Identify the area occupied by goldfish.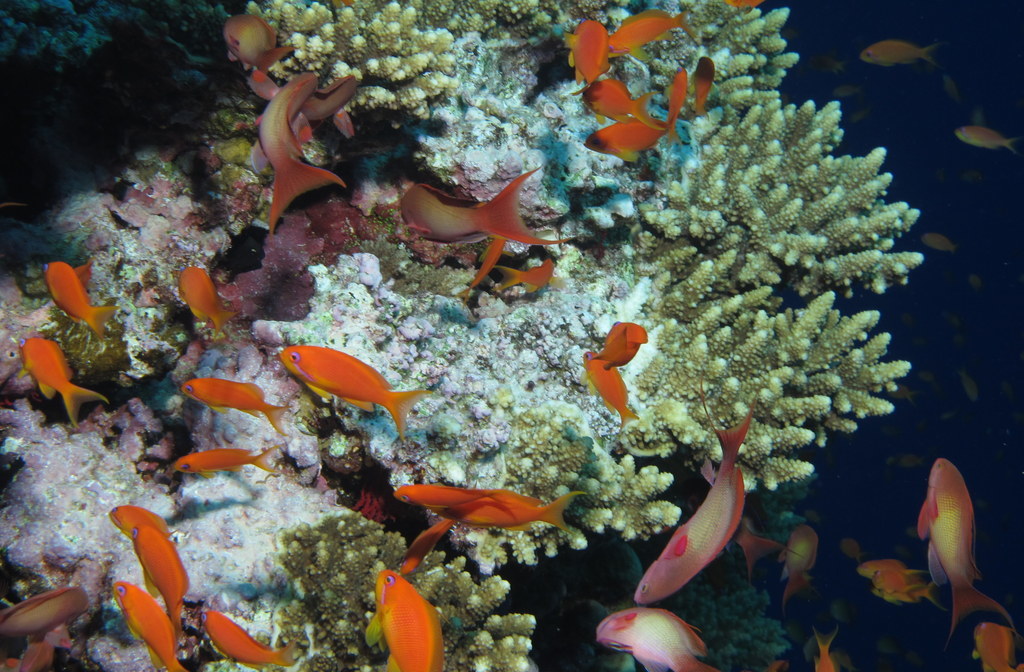
Area: 491:256:565:295.
